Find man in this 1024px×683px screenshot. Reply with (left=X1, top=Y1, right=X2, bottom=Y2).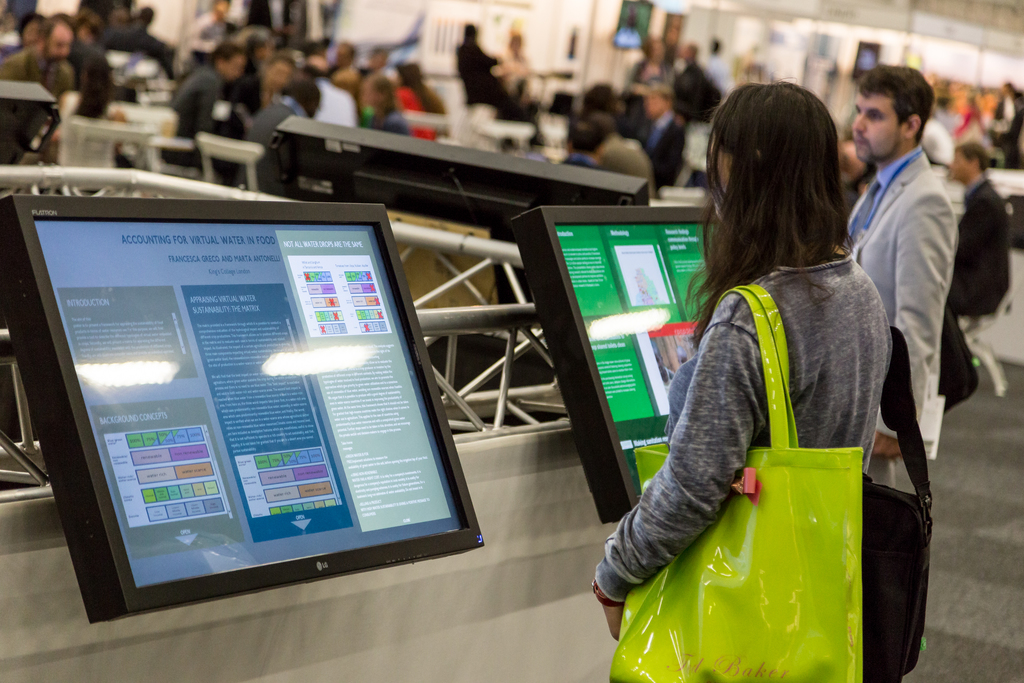
(left=946, top=132, right=1010, bottom=411).
